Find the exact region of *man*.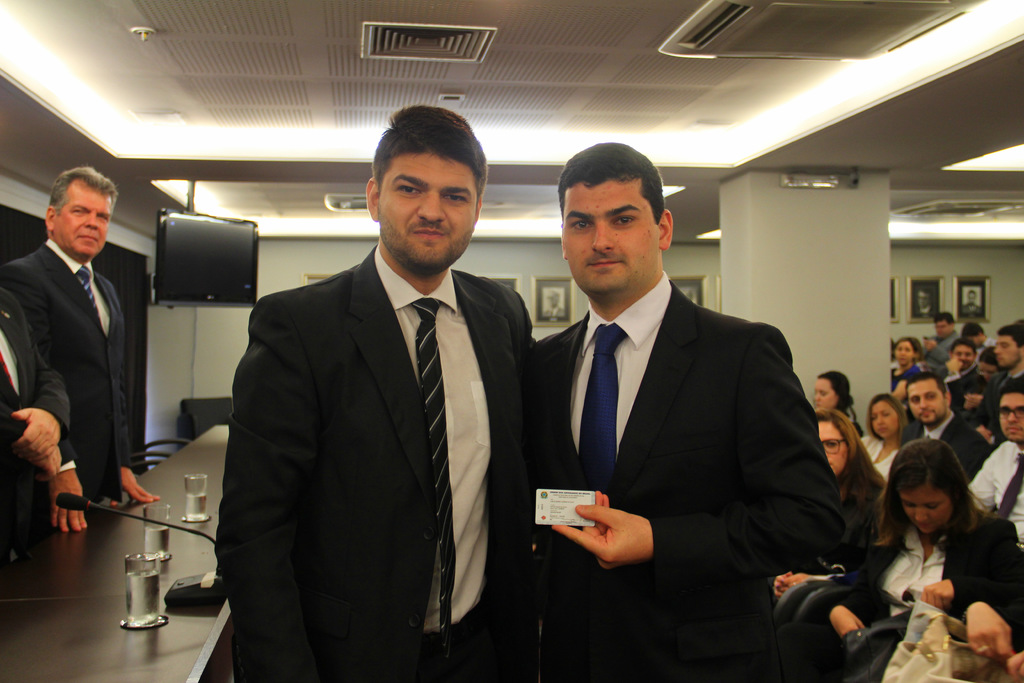
Exact region: crop(0, 168, 164, 536).
